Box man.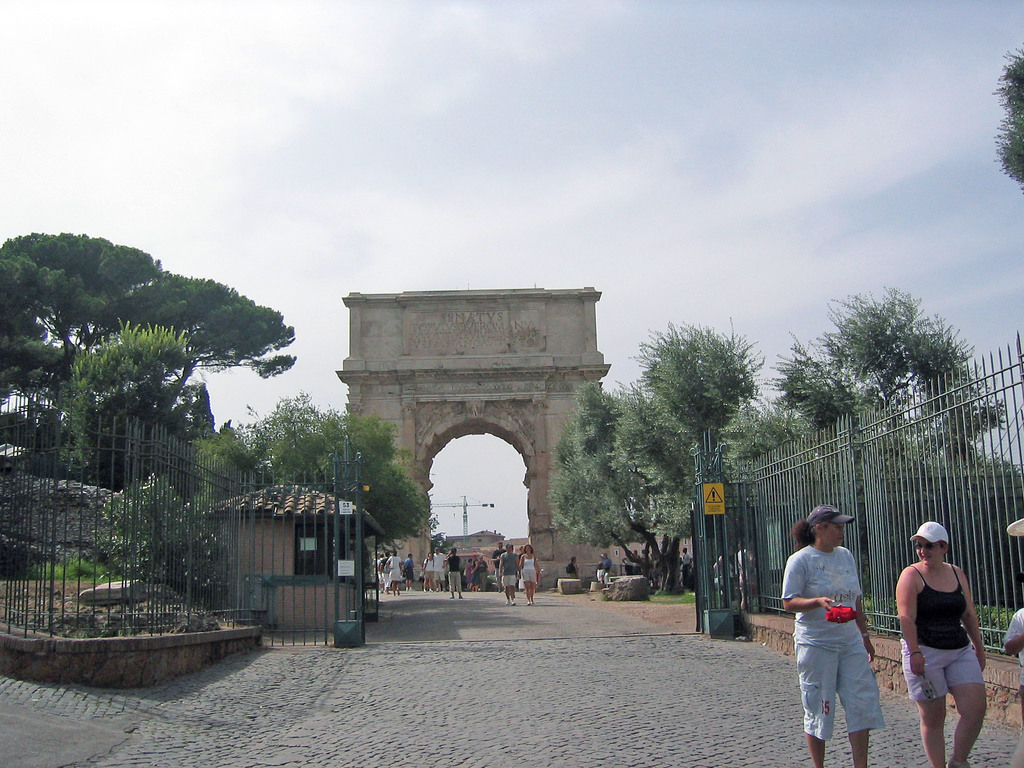
478 554 489 591.
